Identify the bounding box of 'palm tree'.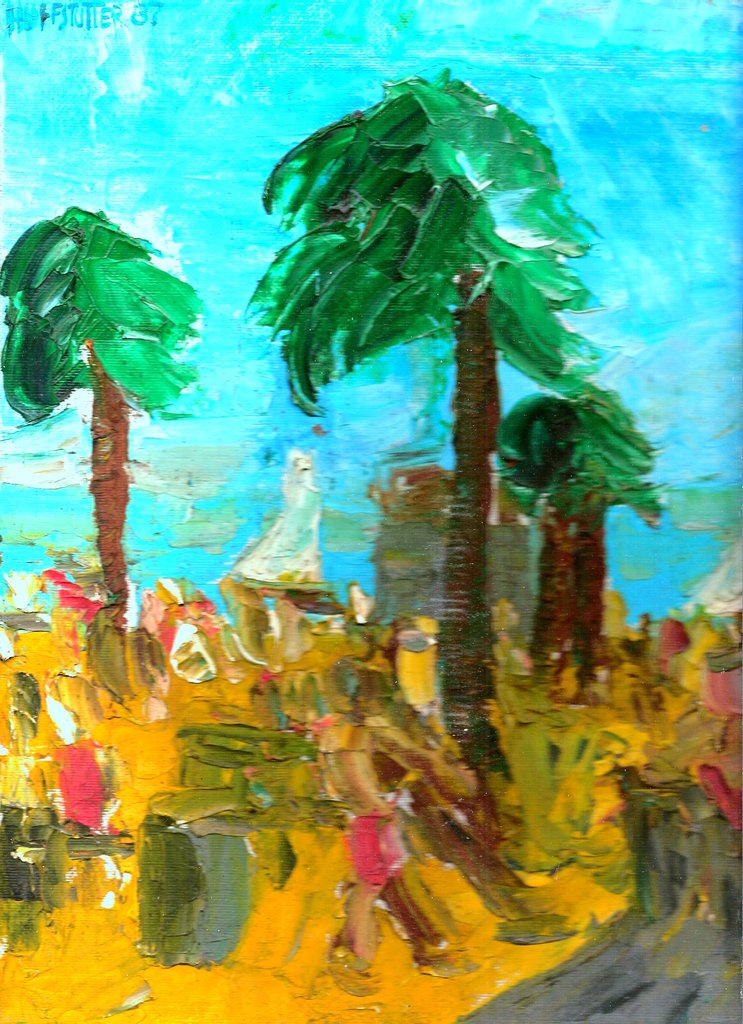
select_region(3, 201, 207, 694).
